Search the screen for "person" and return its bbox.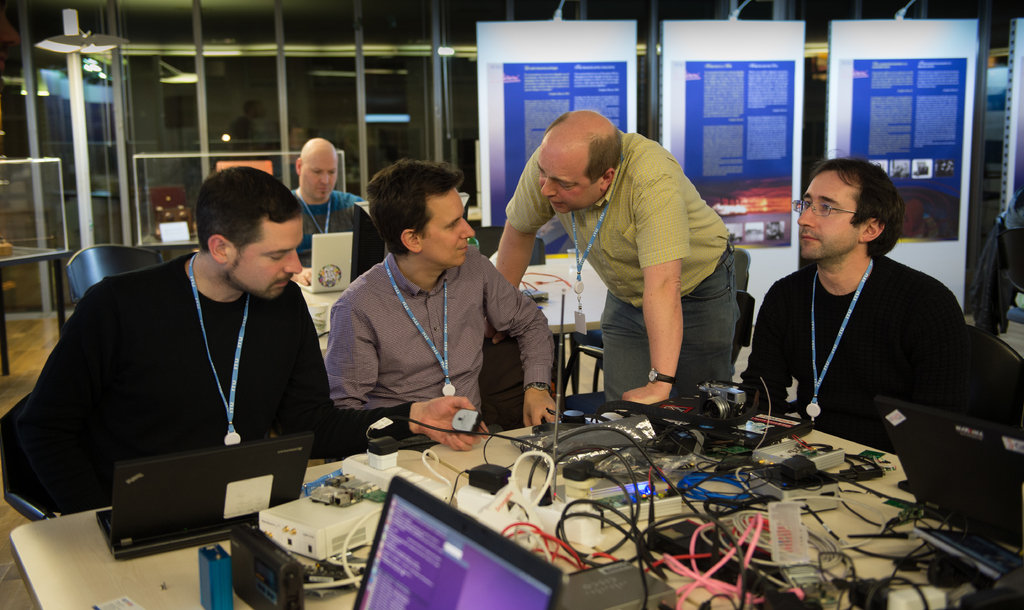
Found: [481,109,742,405].
